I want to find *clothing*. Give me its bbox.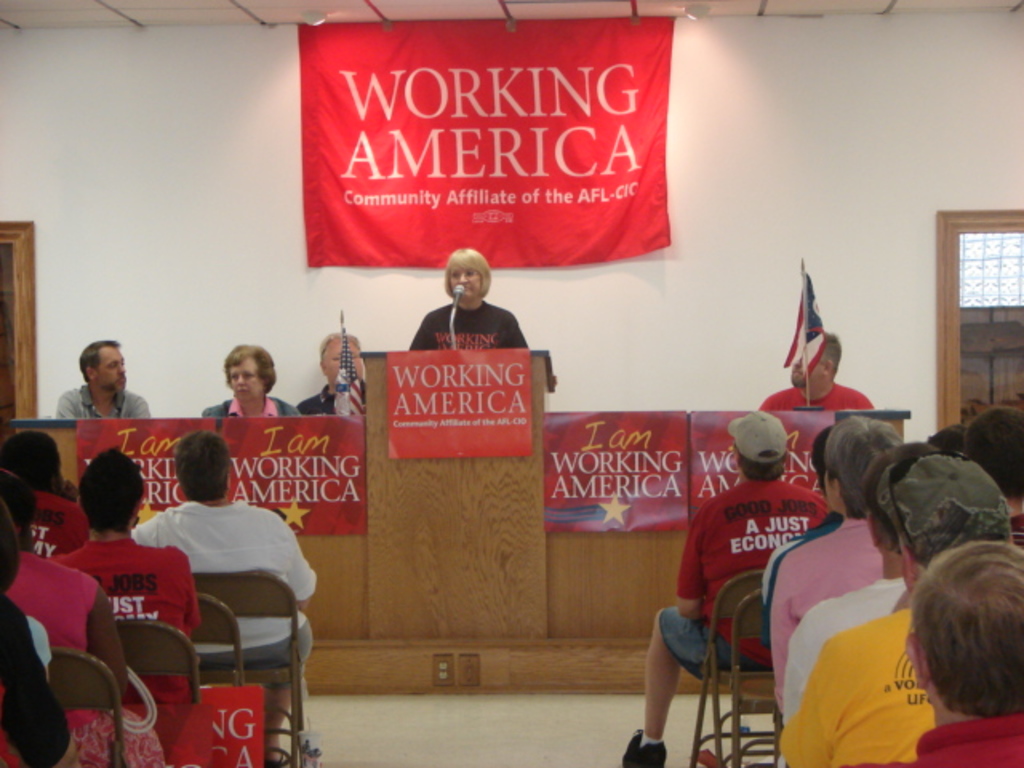
299 386 365 411.
